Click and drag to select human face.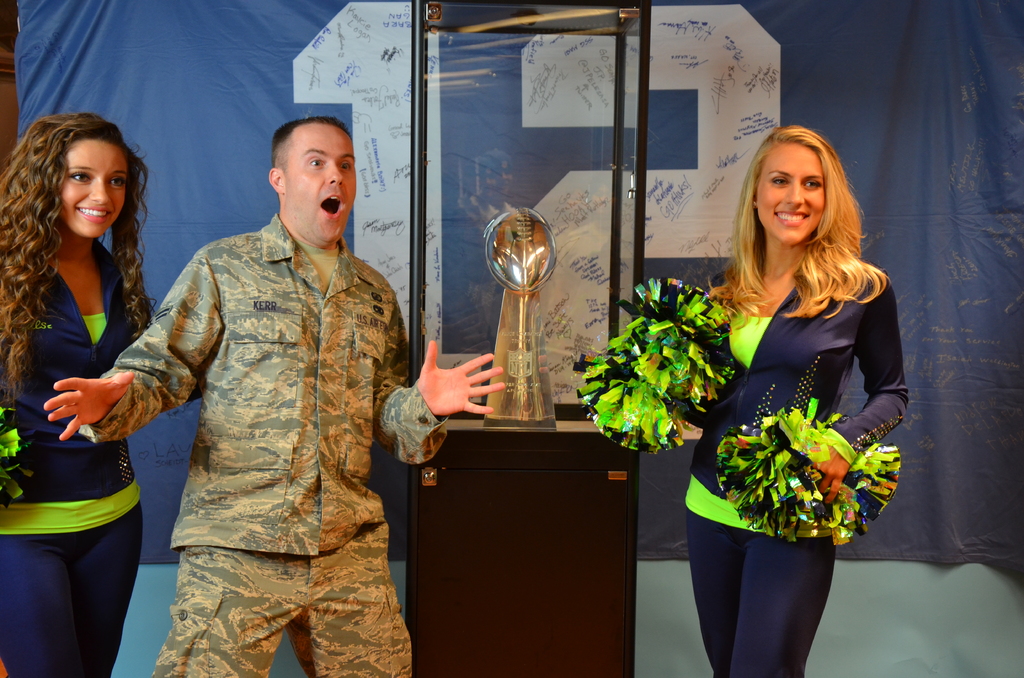
Selection: [59,134,136,238].
